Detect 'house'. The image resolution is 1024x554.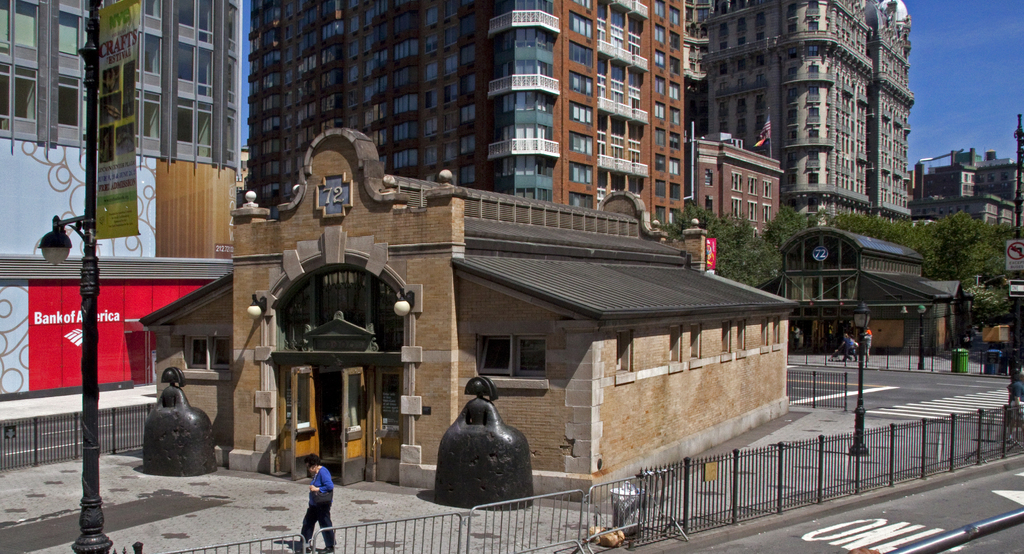
765:230:973:358.
